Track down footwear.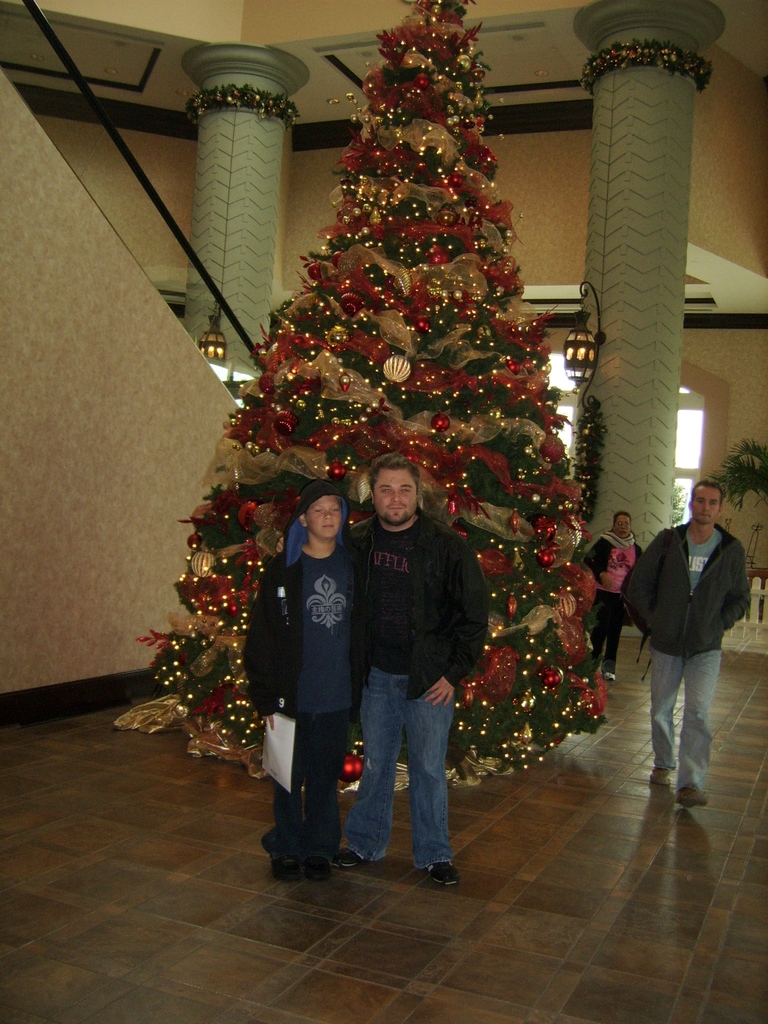
Tracked to [left=339, top=832, right=370, bottom=863].
